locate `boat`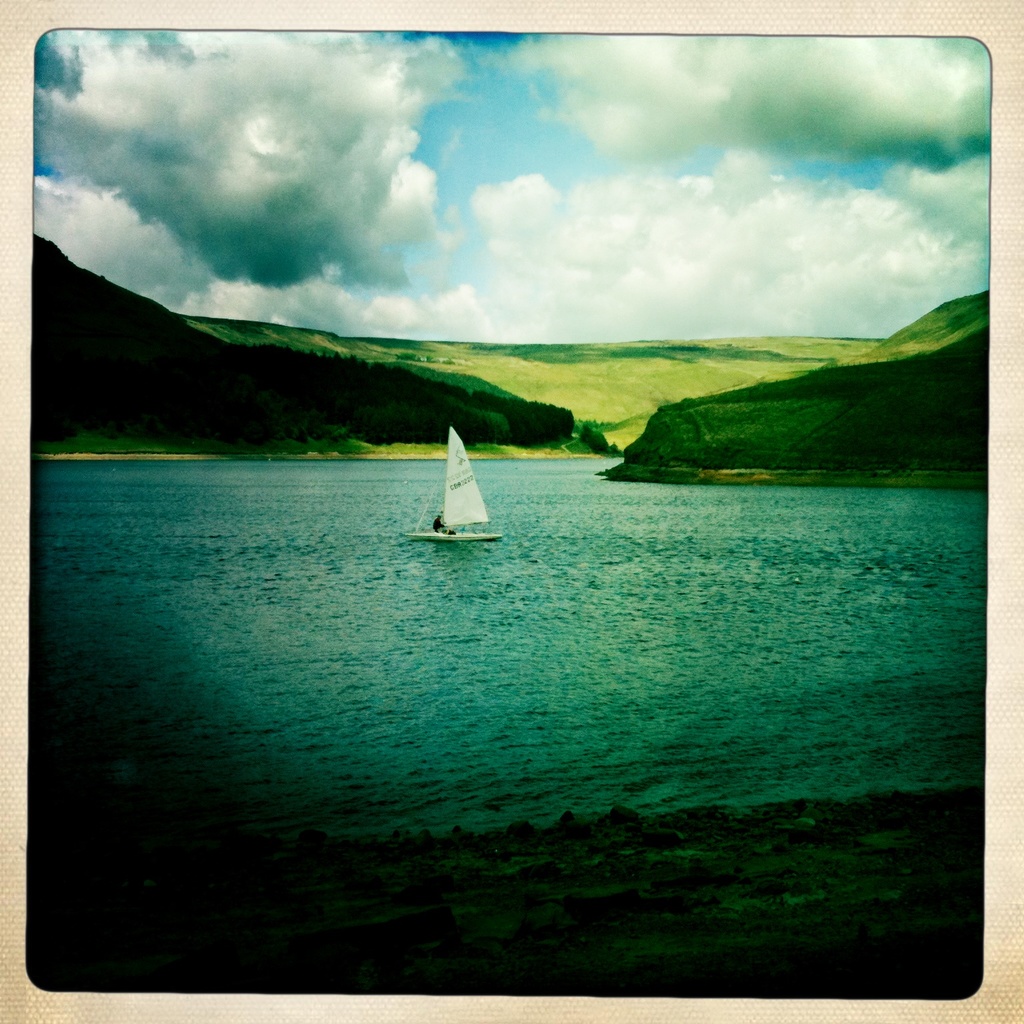
bbox=[411, 422, 521, 537]
